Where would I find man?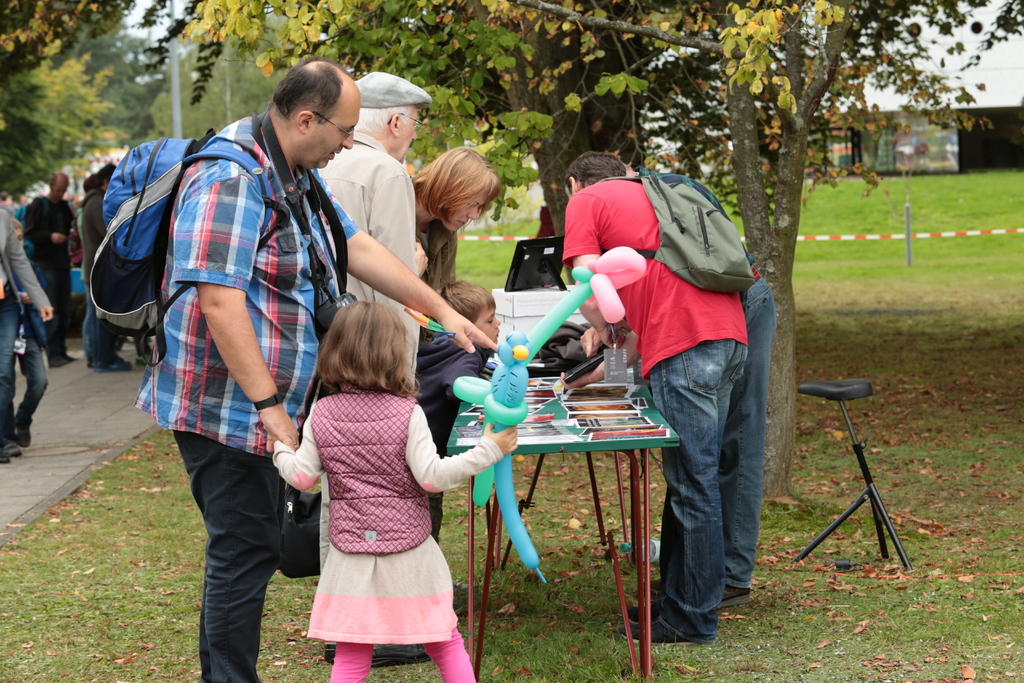
At box(125, 52, 414, 545).
